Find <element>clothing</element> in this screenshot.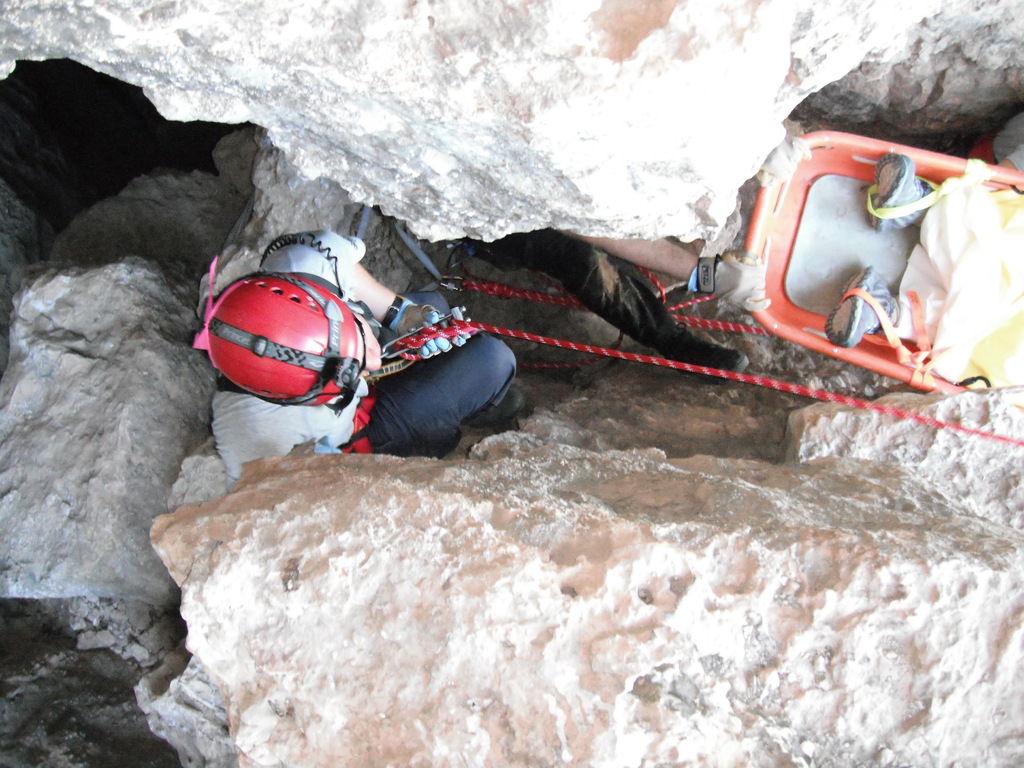
The bounding box for <element>clothing</element> is l=895, t=183, r=1023, b=421.
